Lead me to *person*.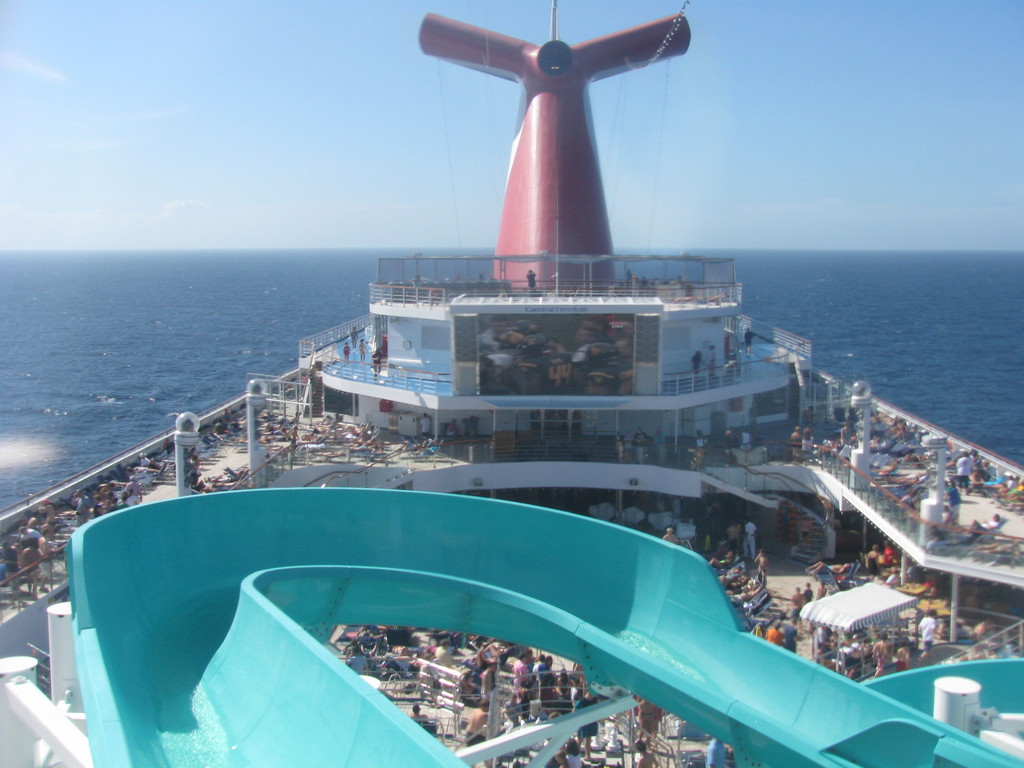
Lead to (872, 627, 887, 679).
